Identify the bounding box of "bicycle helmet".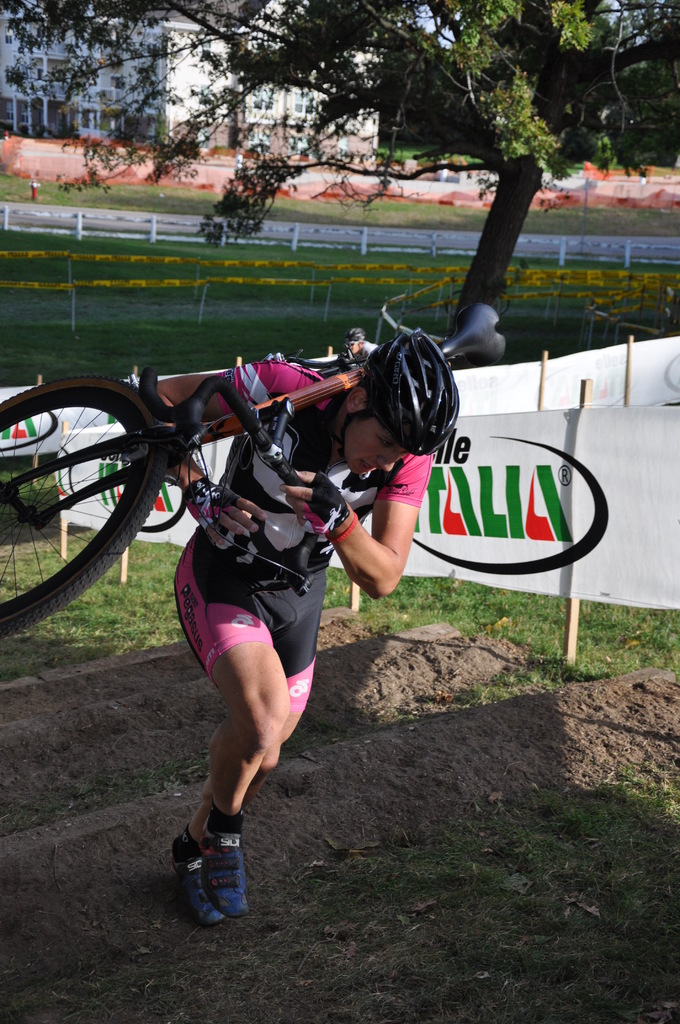
detection(348, 333, 457, 456).
